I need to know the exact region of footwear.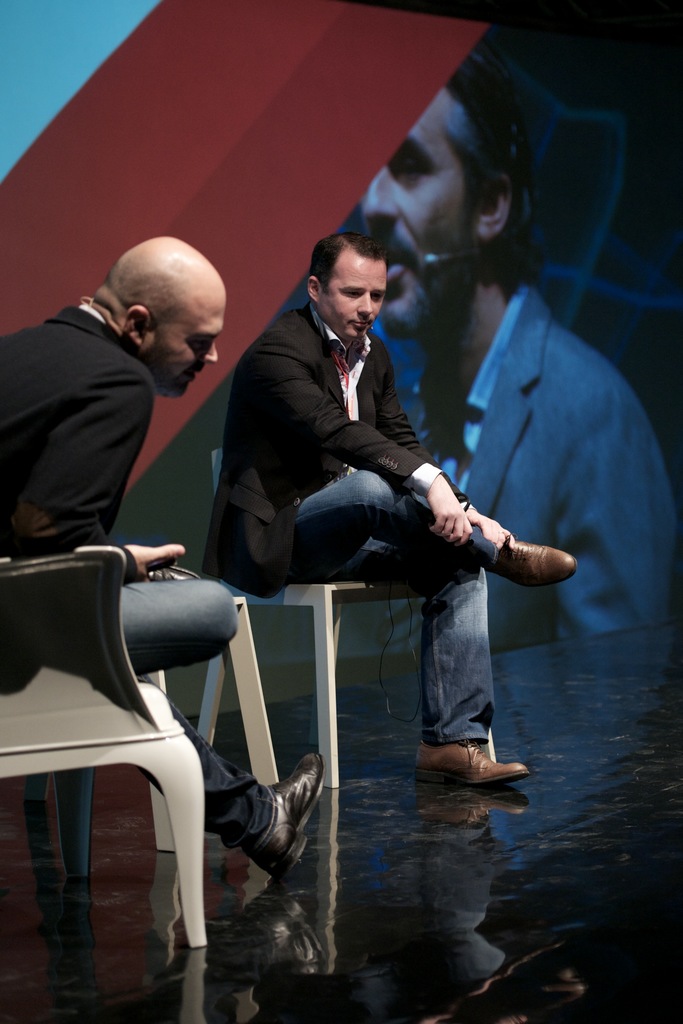
Region: l=251, t=753, r=324, b=880.
